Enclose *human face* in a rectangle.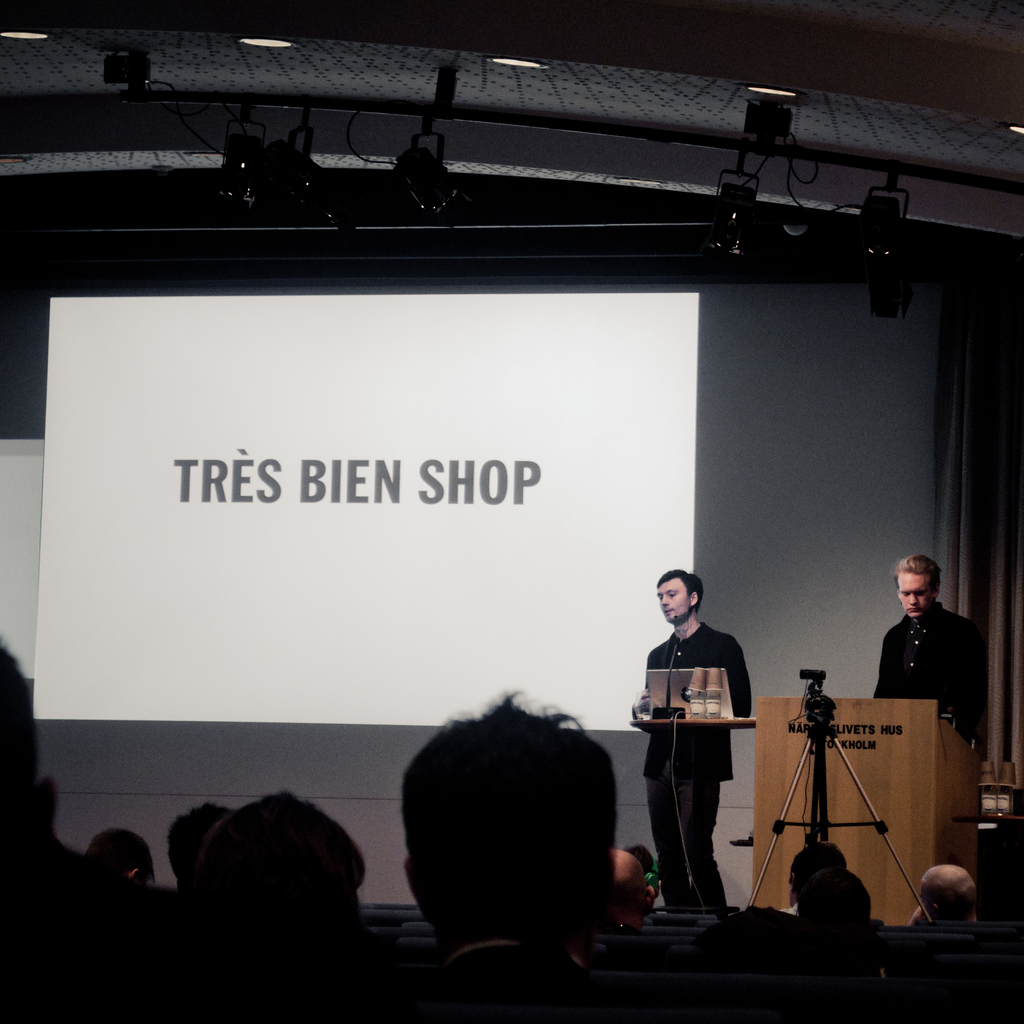
895/570/936/622.
